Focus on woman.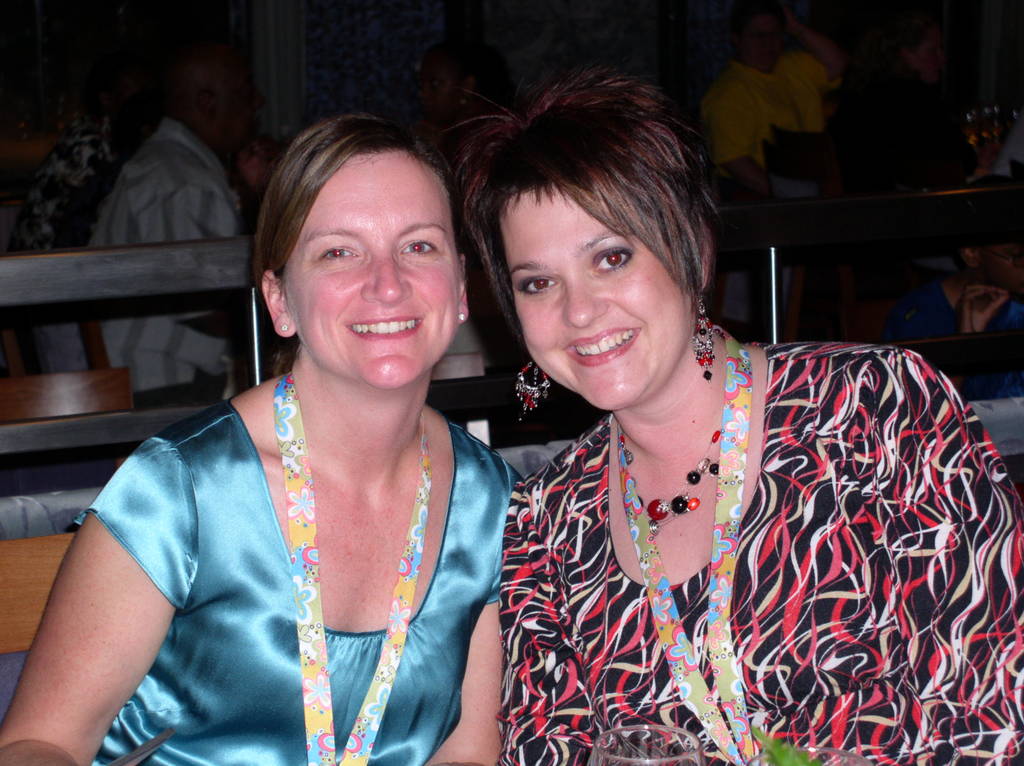
Focused at x1=66, y1=96, x2=545, y2=753.
